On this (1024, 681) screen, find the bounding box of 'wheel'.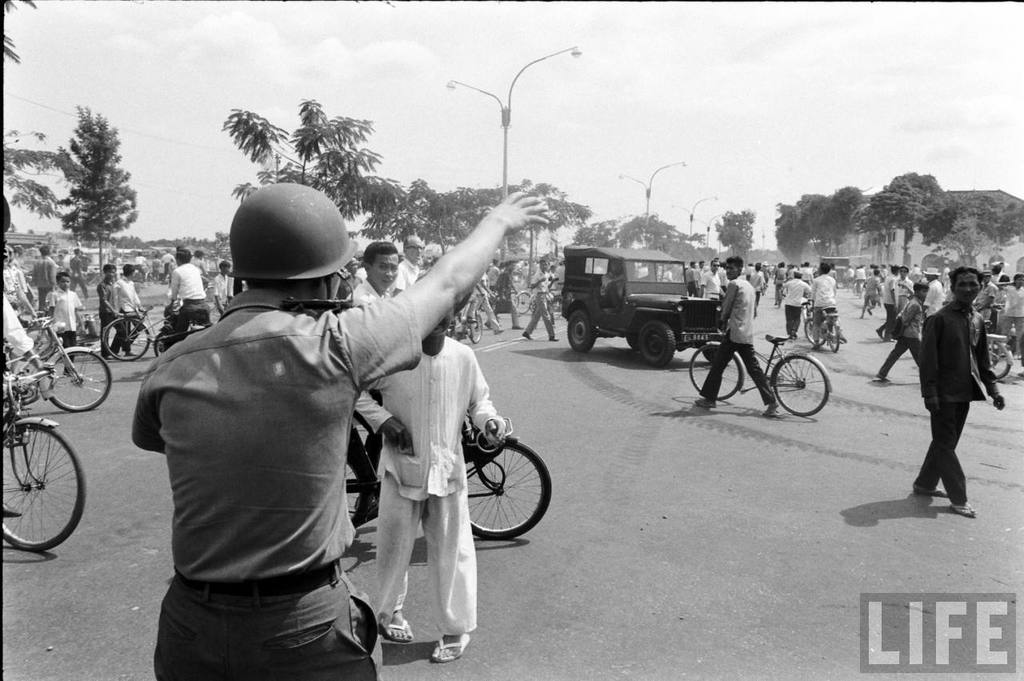
Bounding box: left=658, top=277, right=673, bottom=282.
